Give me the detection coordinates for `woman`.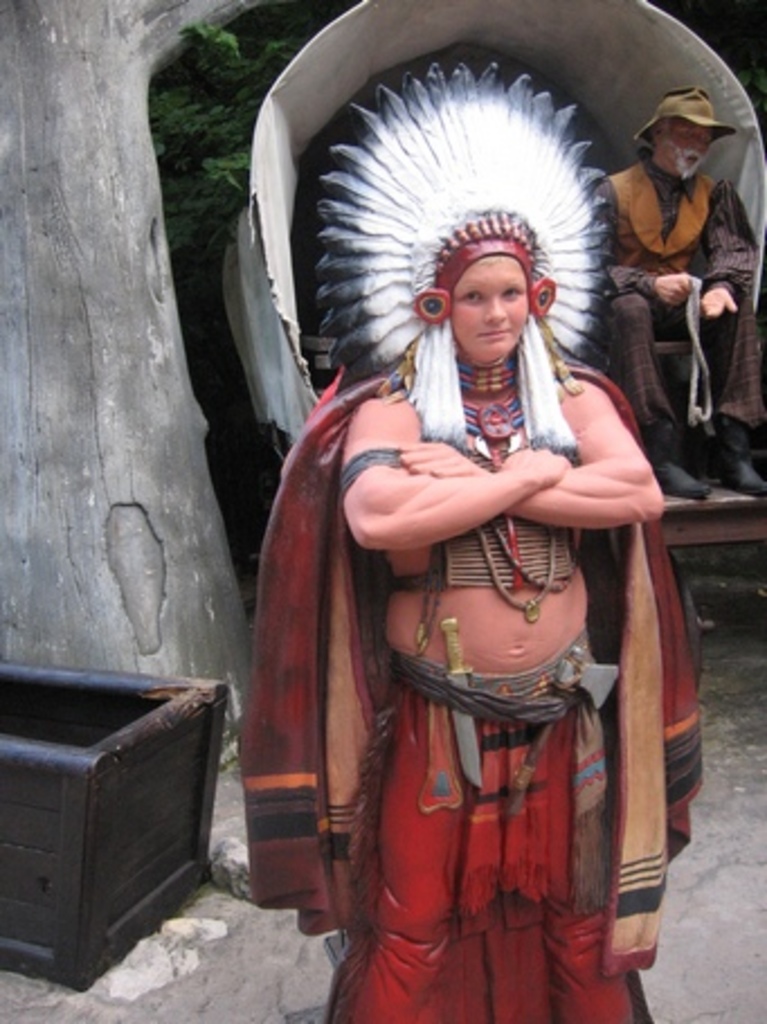
select_region(234, 90, 700, 997).
